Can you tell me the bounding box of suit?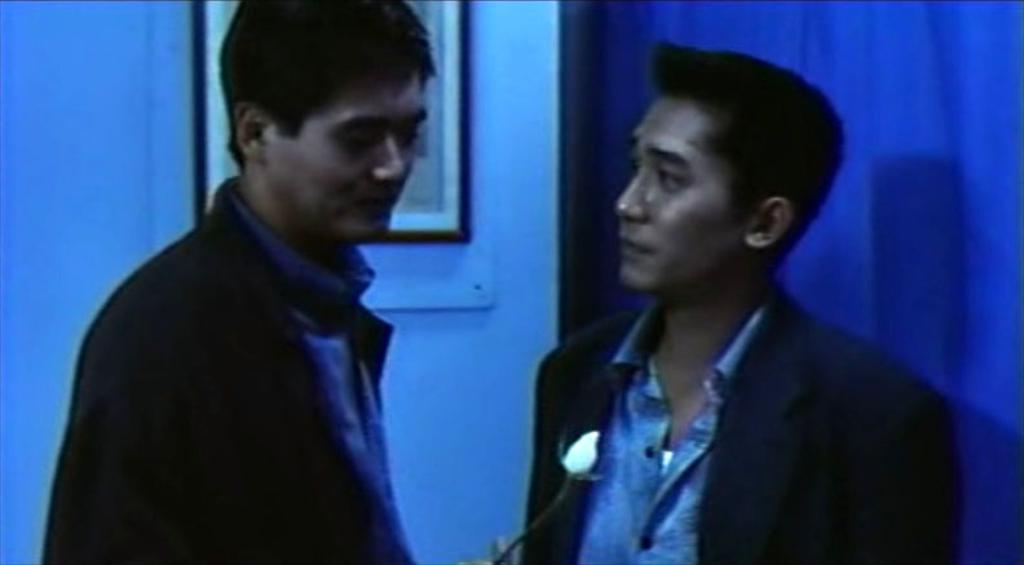
<region>48, 136, 451, 557</region>.
